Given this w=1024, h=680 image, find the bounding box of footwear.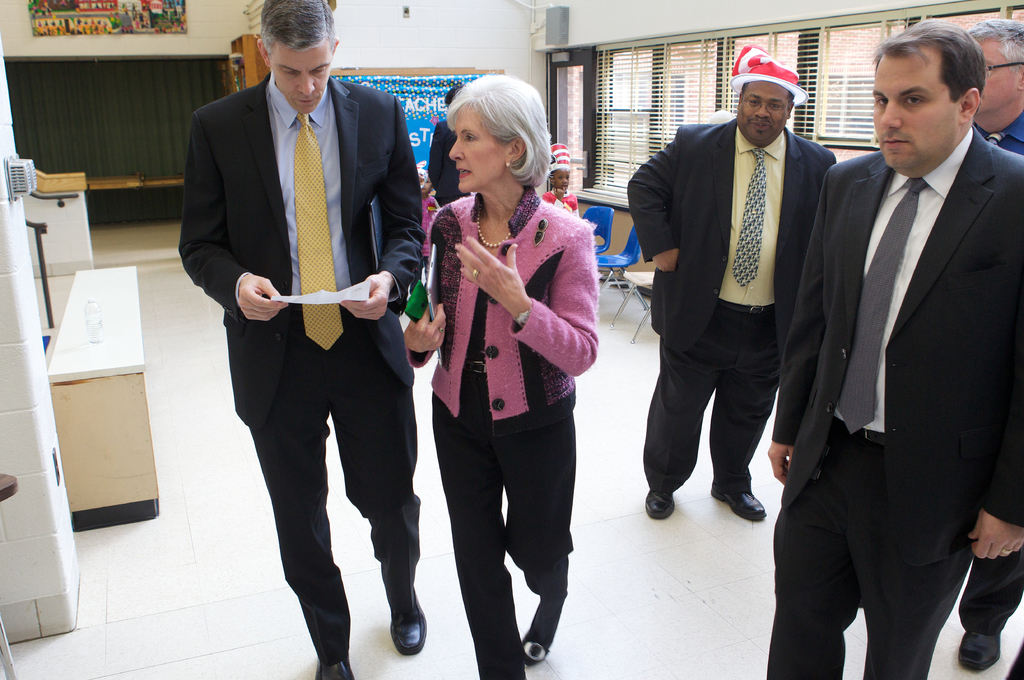
(313, 637, 357, 679).
